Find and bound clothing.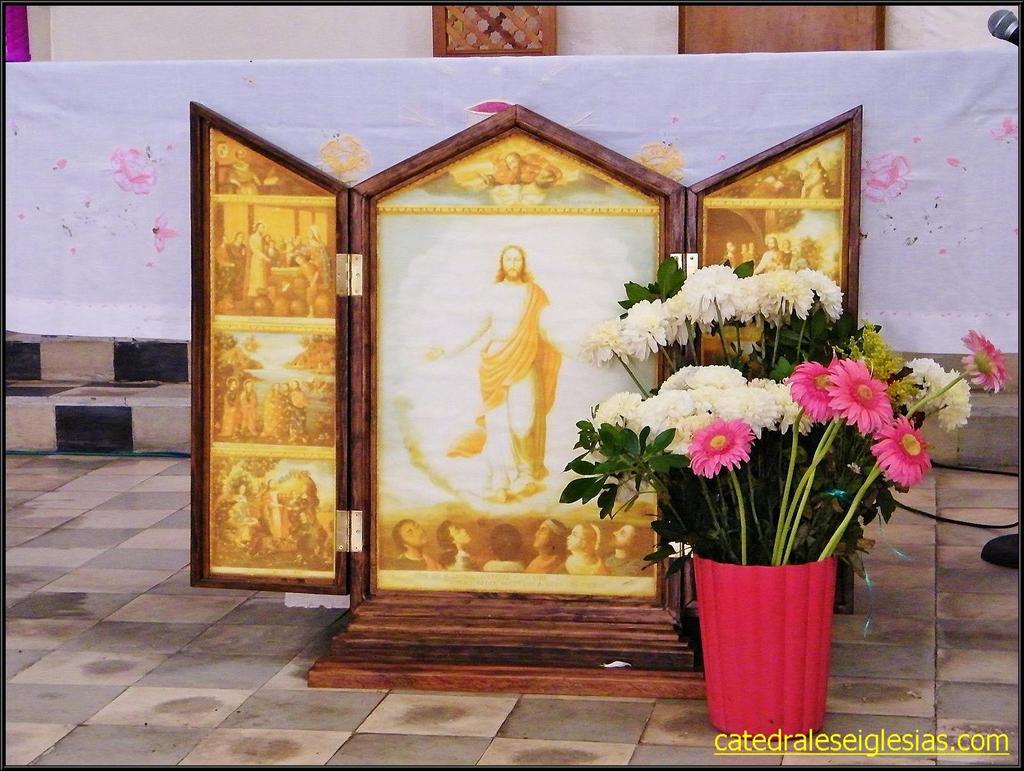
Bound: l=296, t=259, r=317, b=307.
